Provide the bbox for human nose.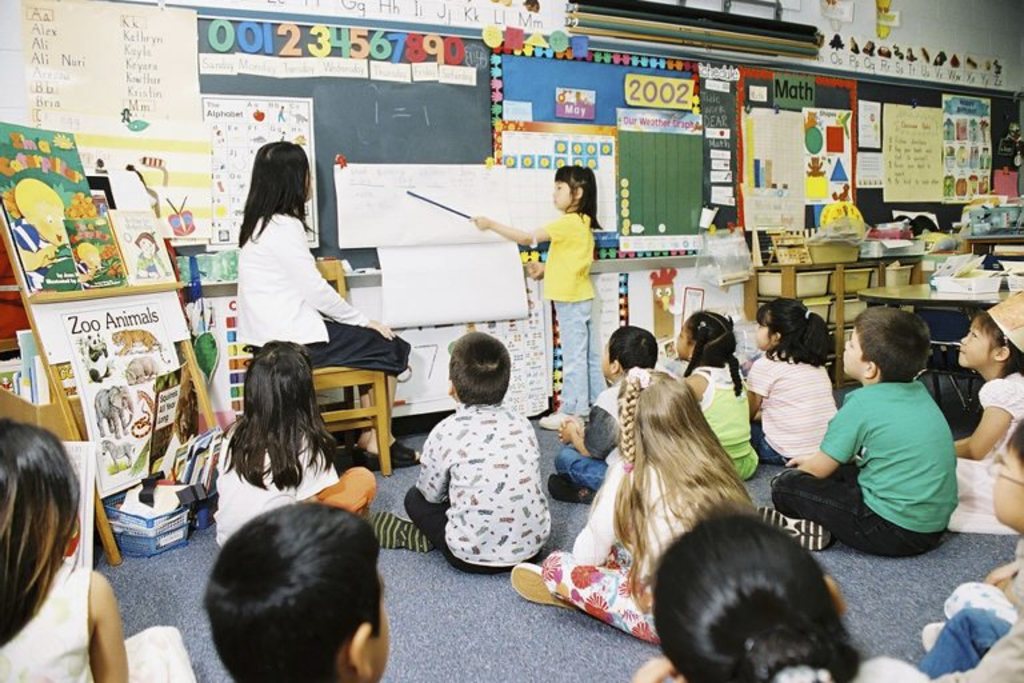
[843, 339, 852, 347].
